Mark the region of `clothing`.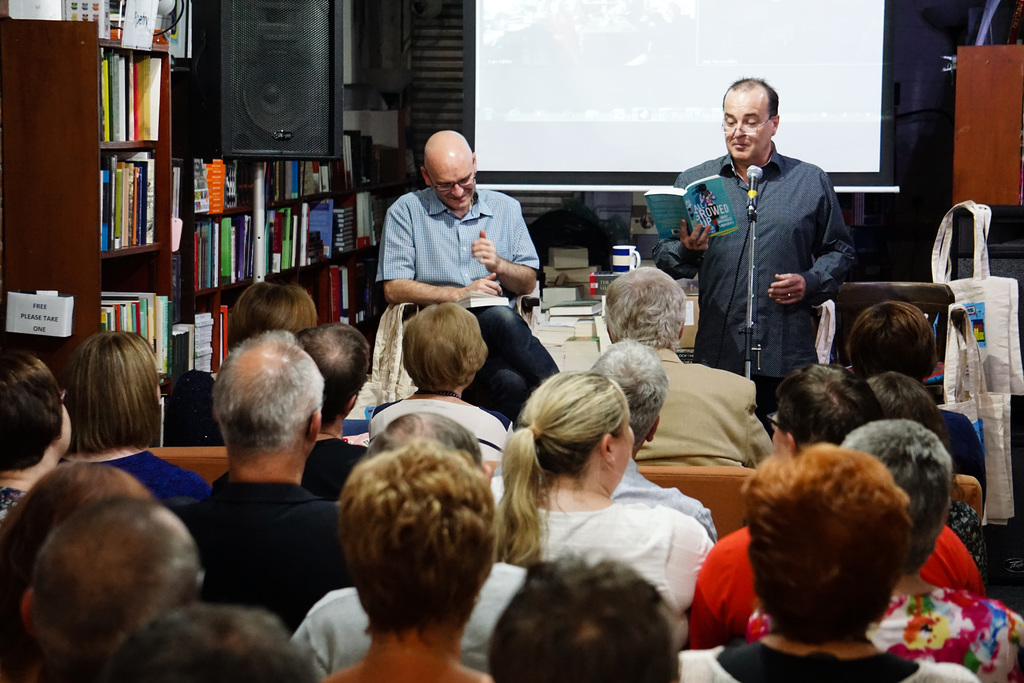
Region: <box>493,461,724,545</box>.
